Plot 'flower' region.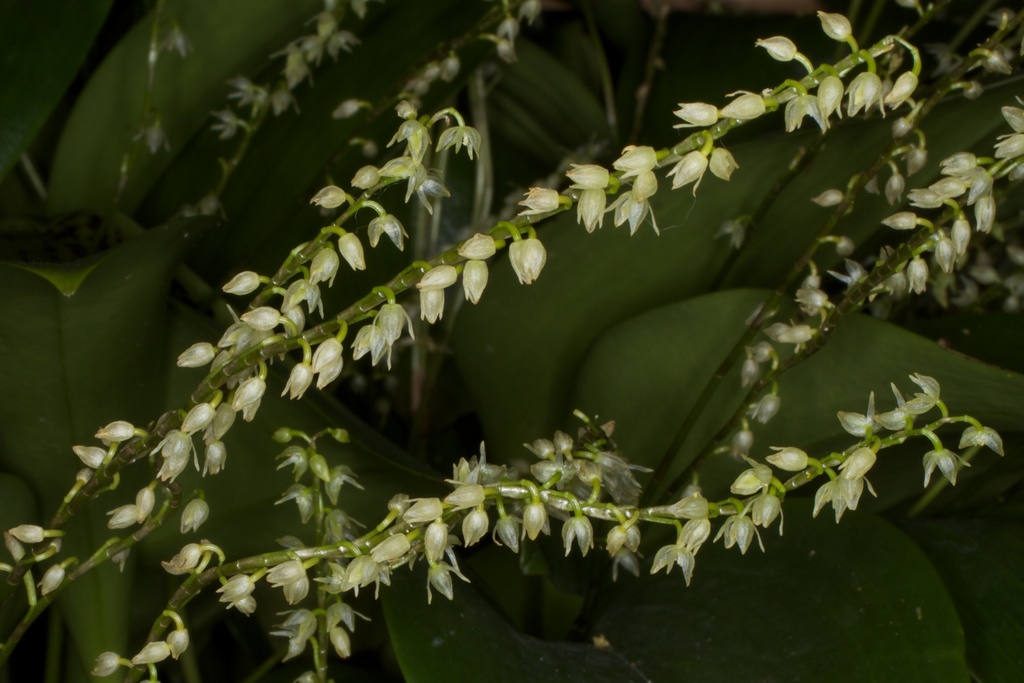
Plotted at BBox(566, 162, 609, 190).
